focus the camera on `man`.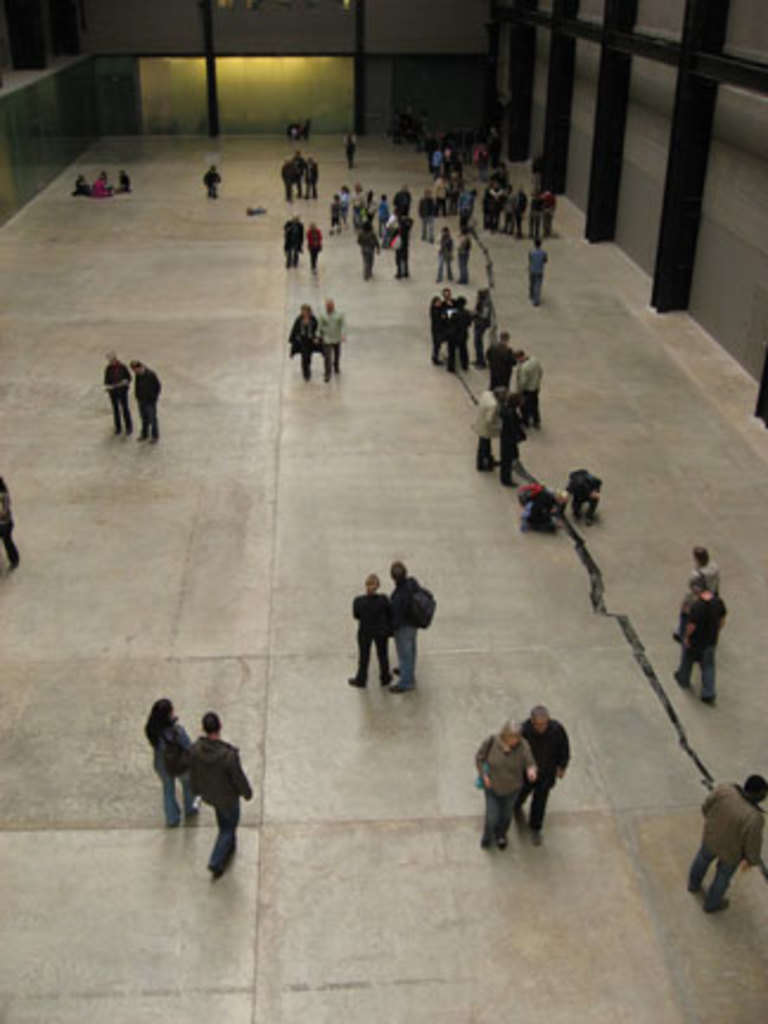
Focus region: [275, 159, 301, 206].
